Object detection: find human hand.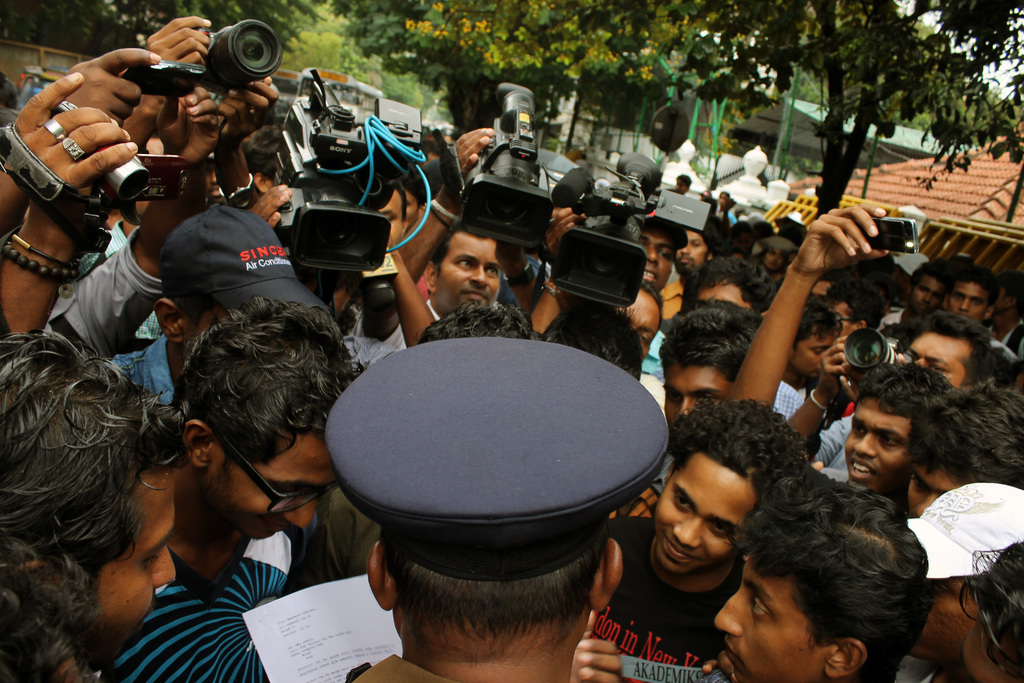
[x1=569, y1=612, x2=623, y2=682].
